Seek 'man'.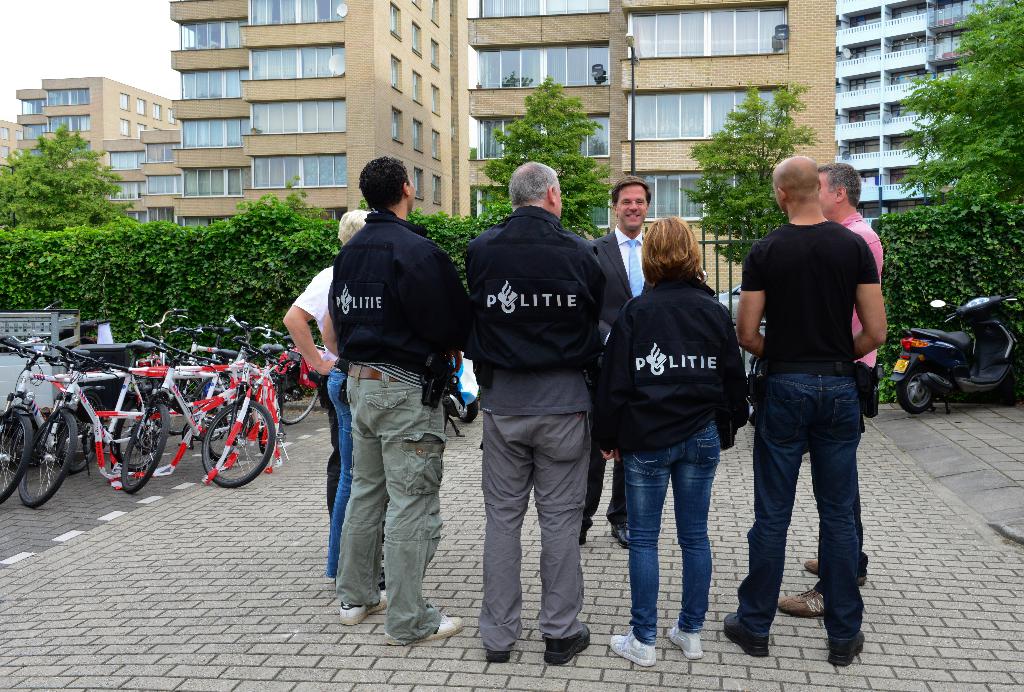
x1=280 y1=207 x2=388 y2=582.
